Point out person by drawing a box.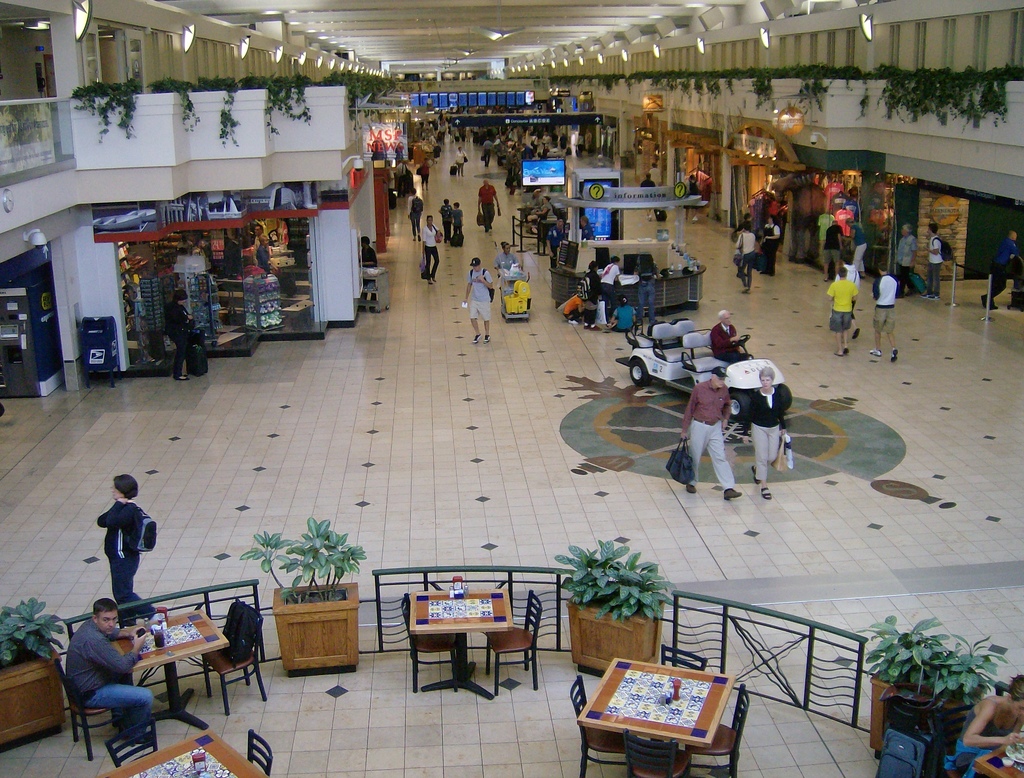
BBox(449, 193, 467, 247).
